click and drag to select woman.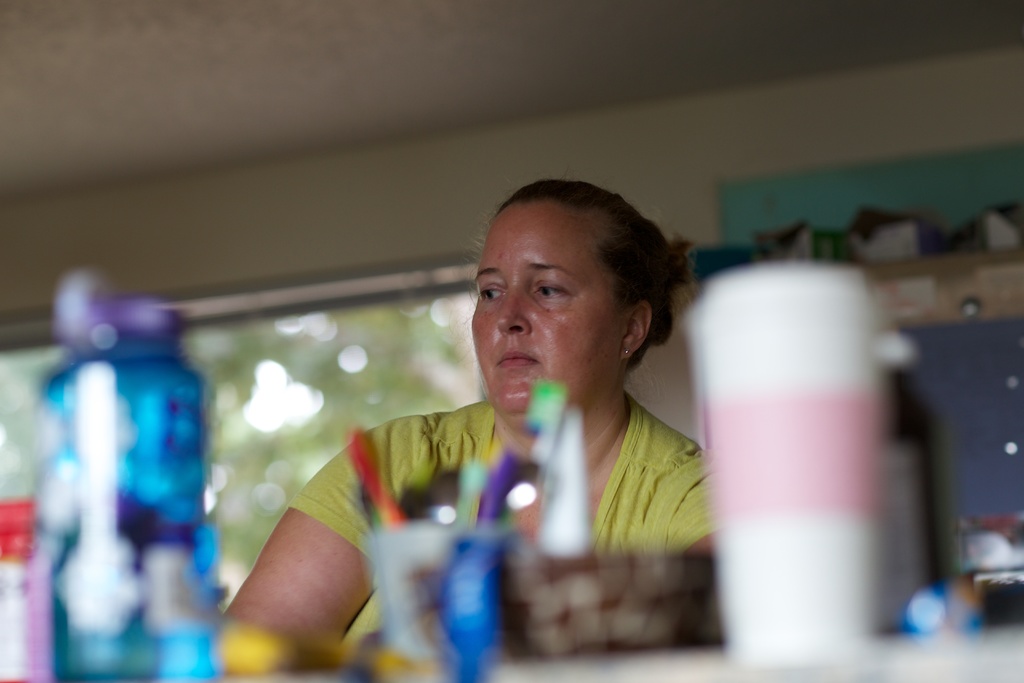
Selection: <region>250, 195, 749, 641</region>.
